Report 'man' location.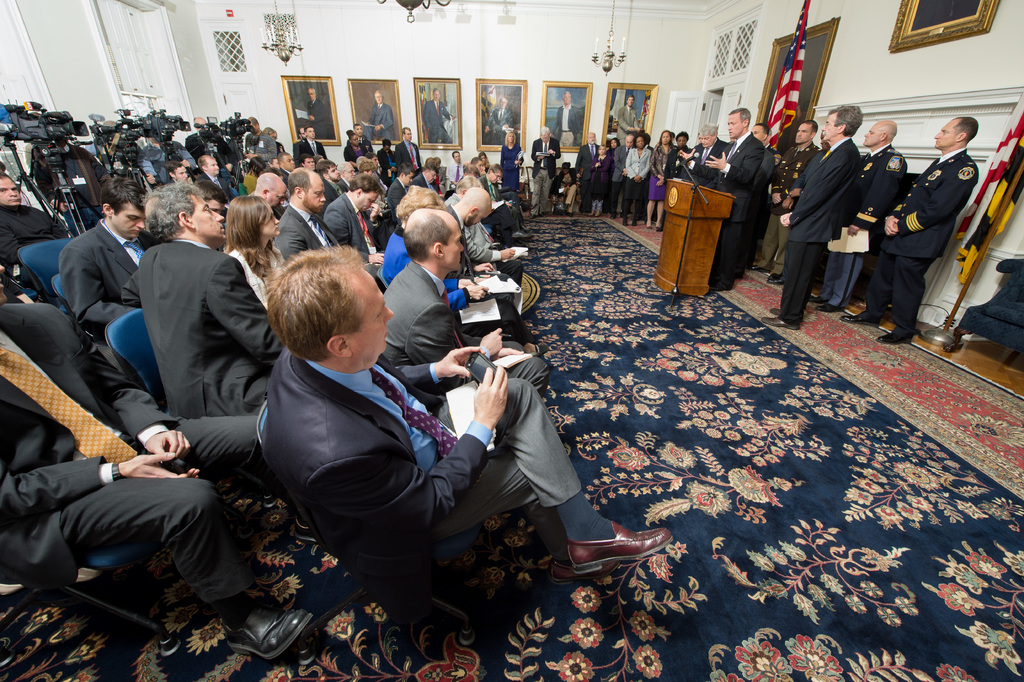
Report: (607, 131, 637, 216).
